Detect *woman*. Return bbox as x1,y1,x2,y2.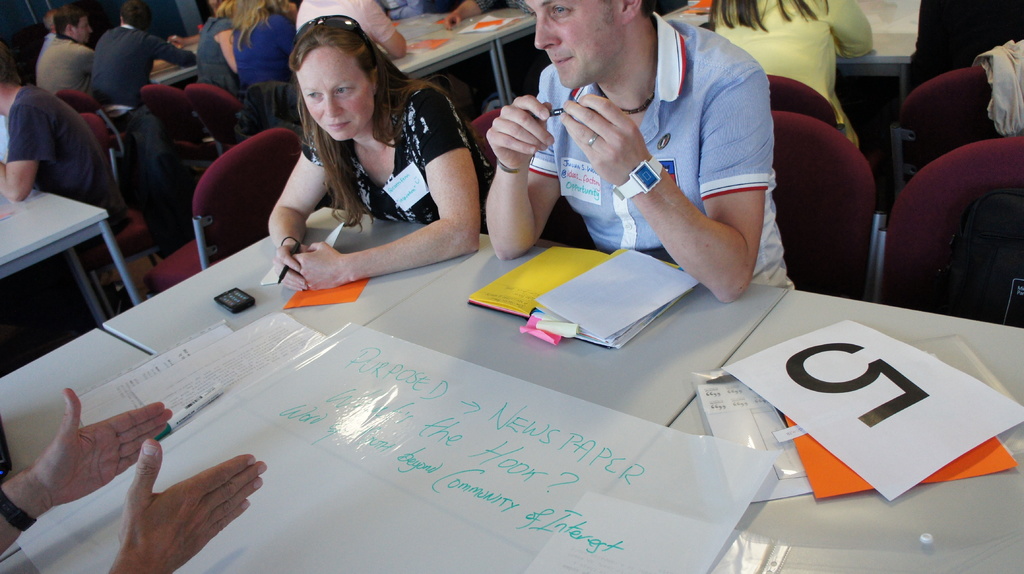
236,22,474,303.
